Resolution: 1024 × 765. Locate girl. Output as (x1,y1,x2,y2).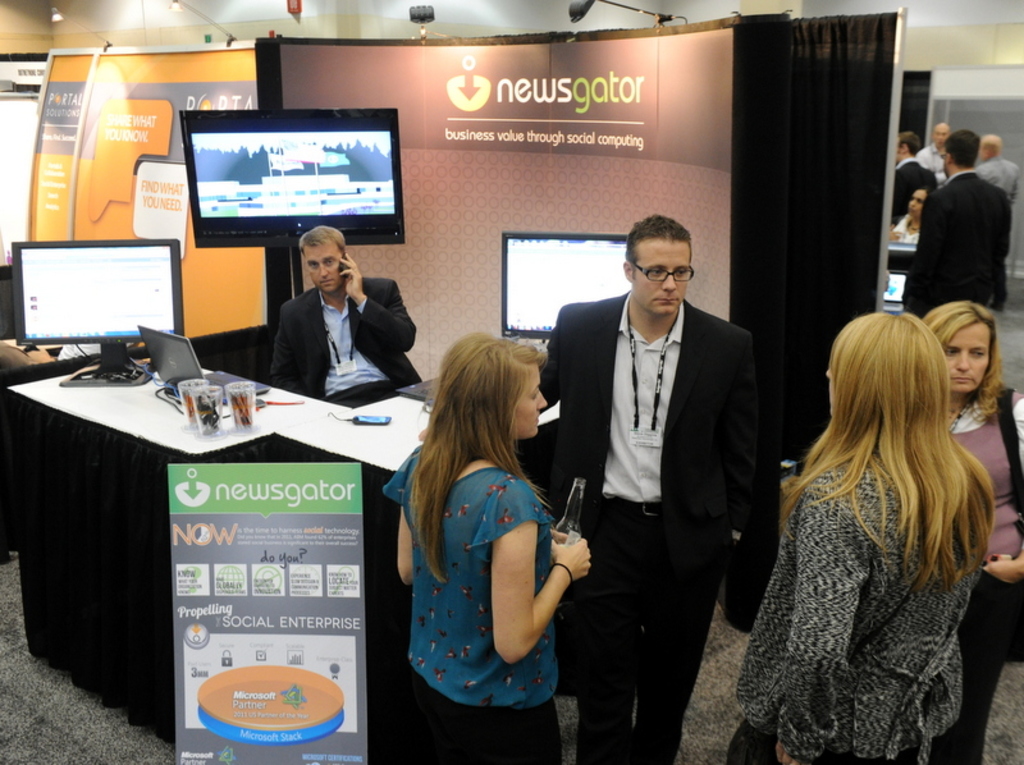
(713,299,993,764).
